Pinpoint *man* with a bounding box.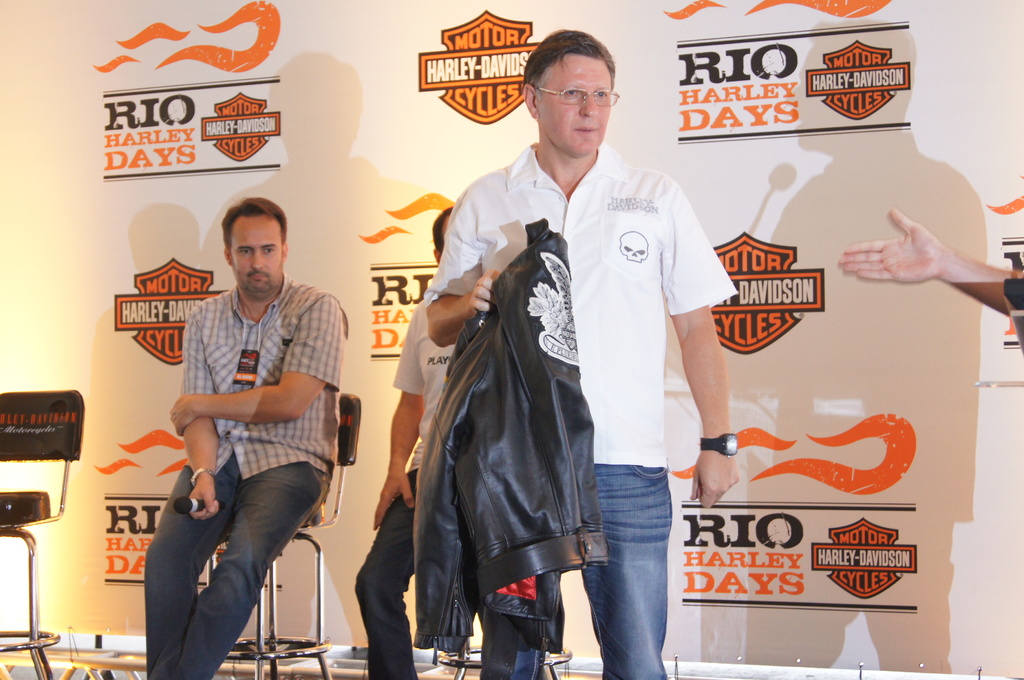
crop(143, 194, 347, 679).
